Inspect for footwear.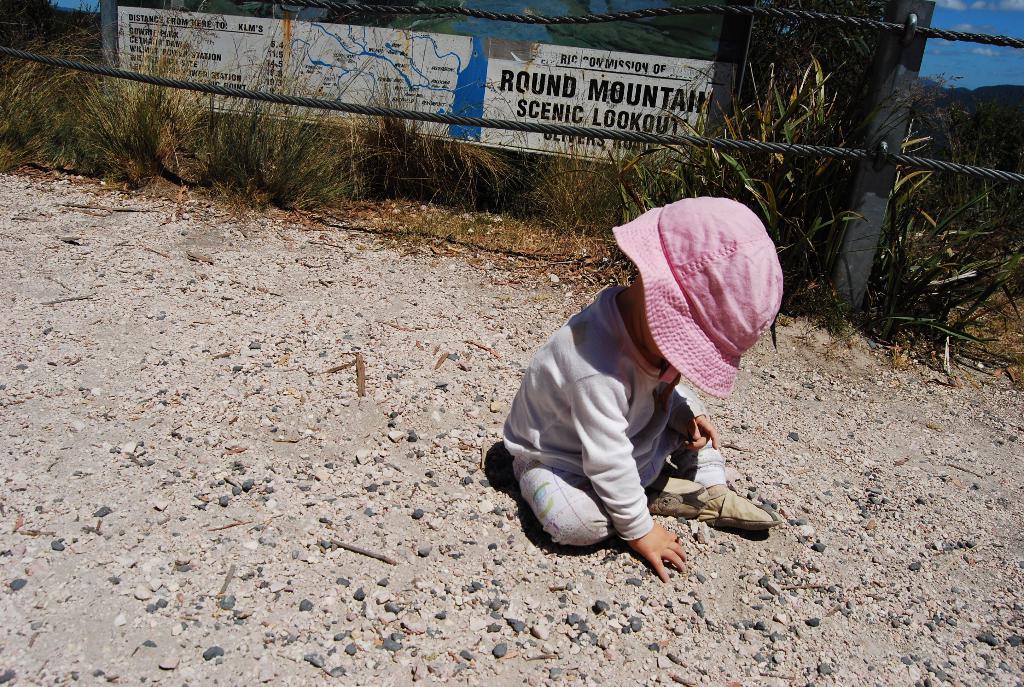
Inspection: l=646, t=468, r=716, b=522.
